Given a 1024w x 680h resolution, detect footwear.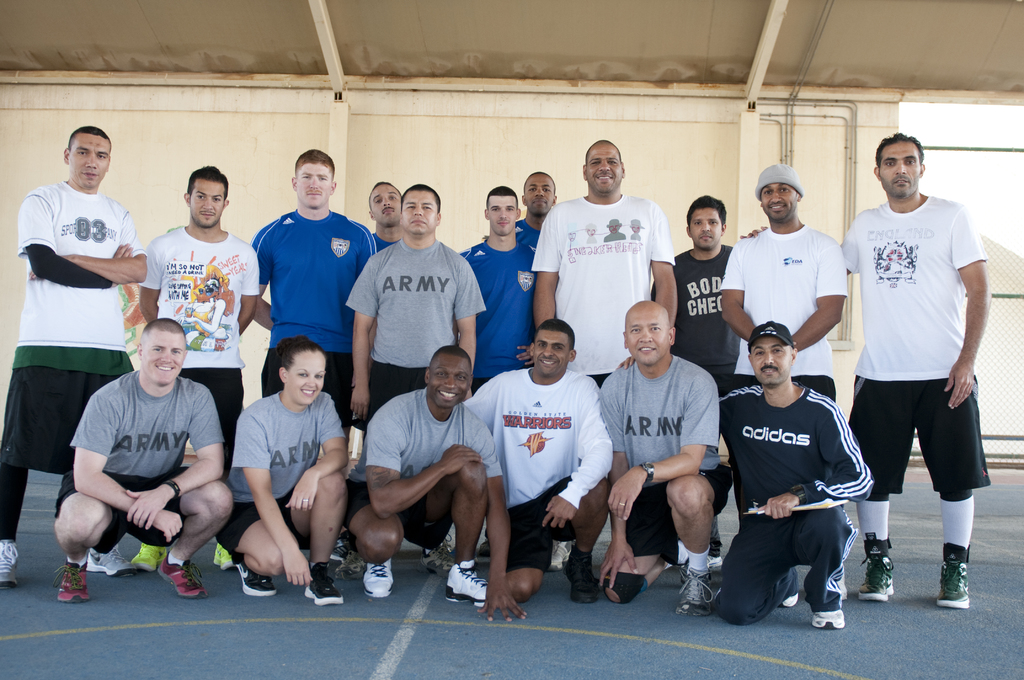
rect(445, 564, 490, 609).
